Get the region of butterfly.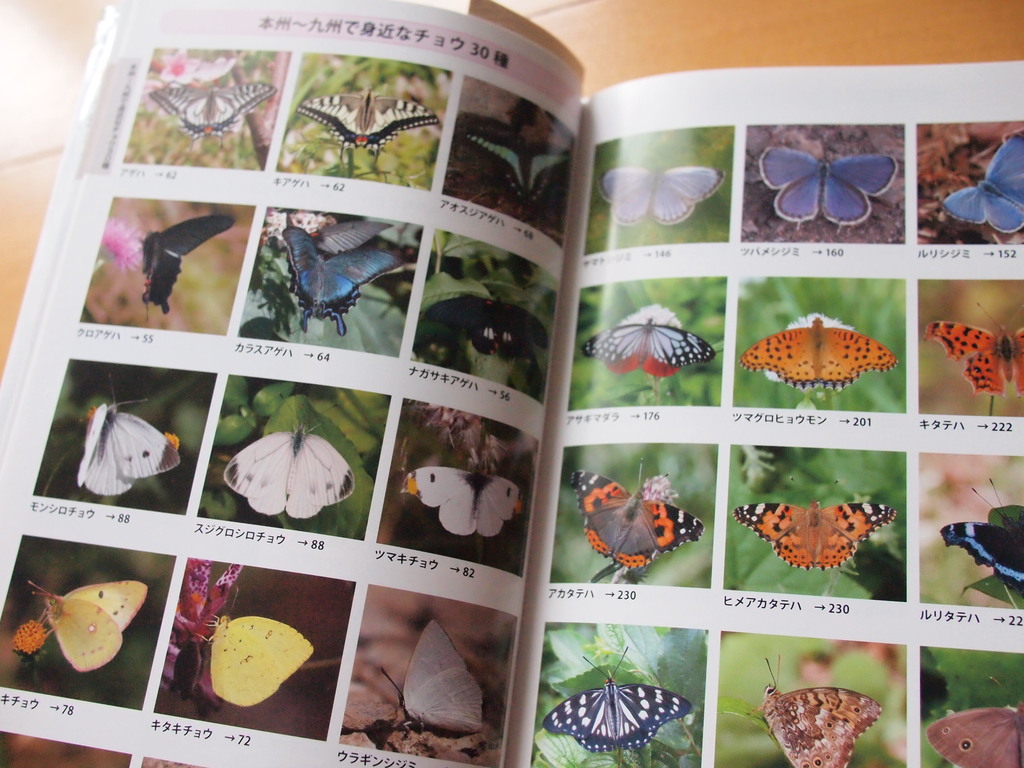
738/315/897/394.
